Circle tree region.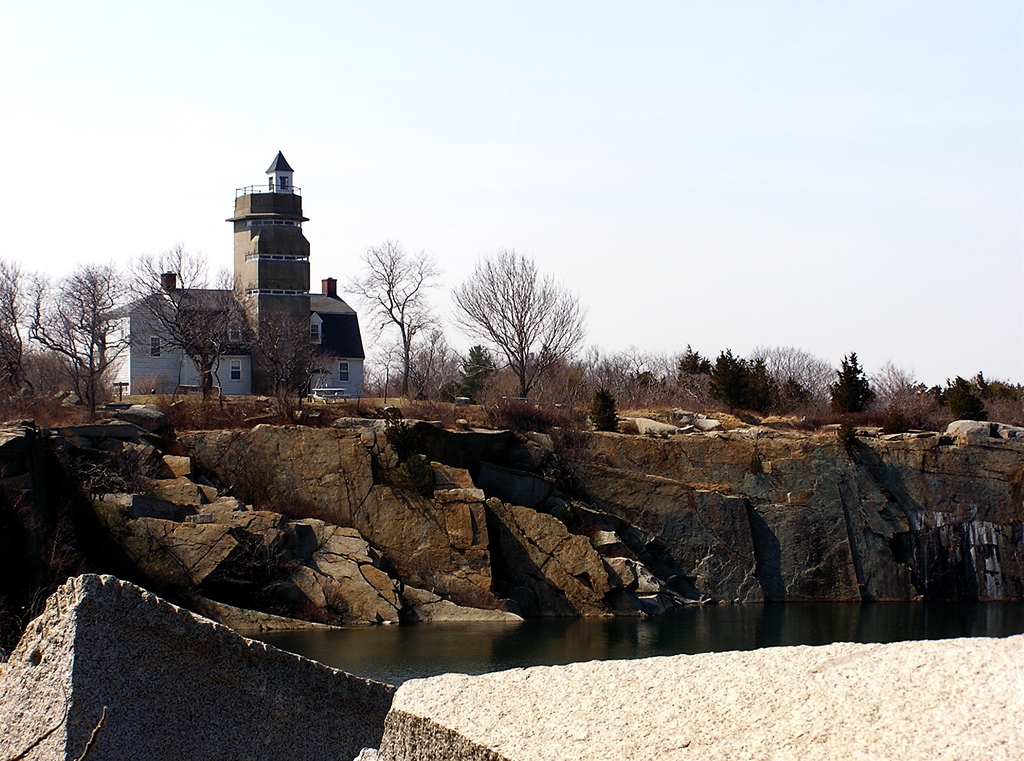
Region: detection(0, 264, 39, 429).
